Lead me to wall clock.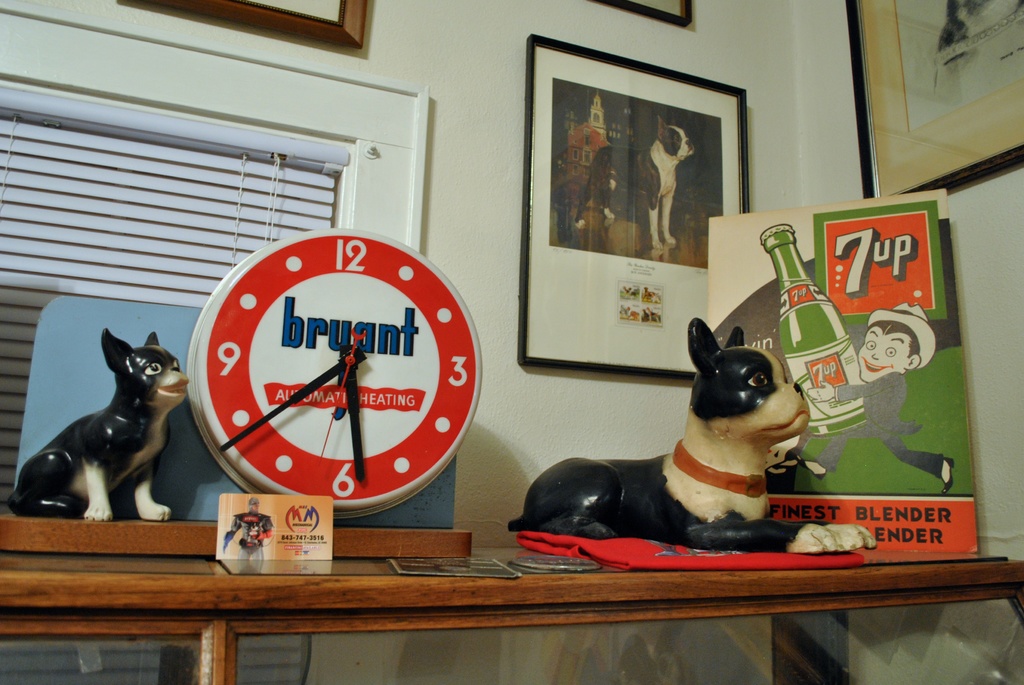
Lead to <region>184, 224, 483, 523</region>.
